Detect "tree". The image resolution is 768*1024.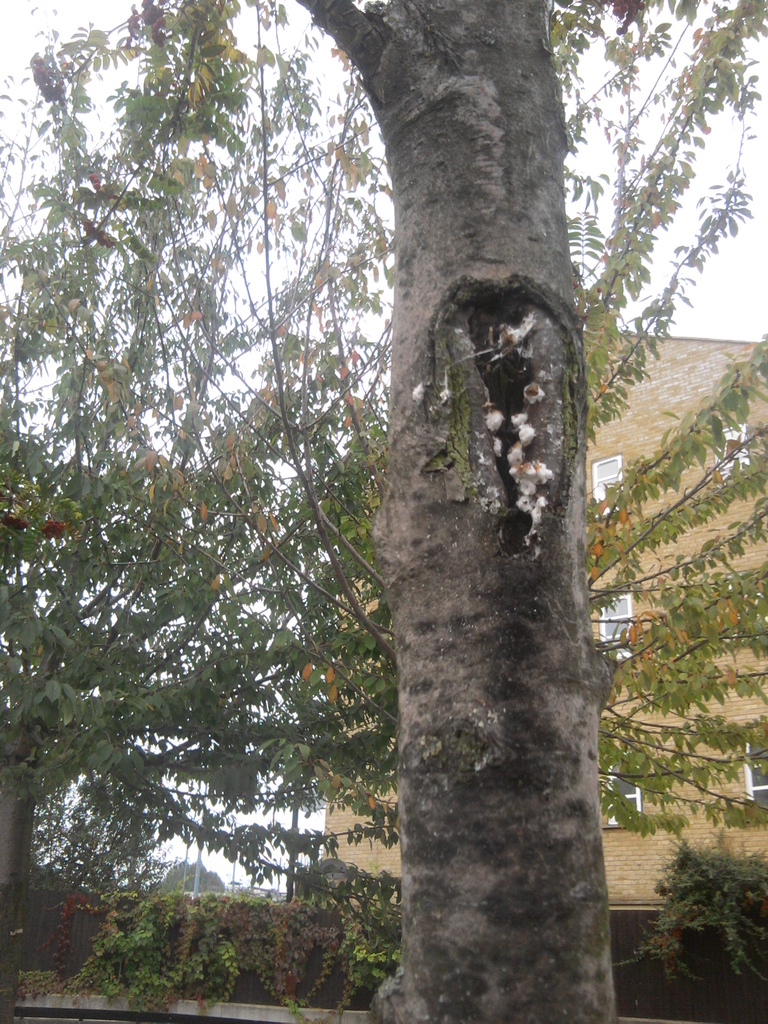
bbox(0, 0, 767, 1023).
